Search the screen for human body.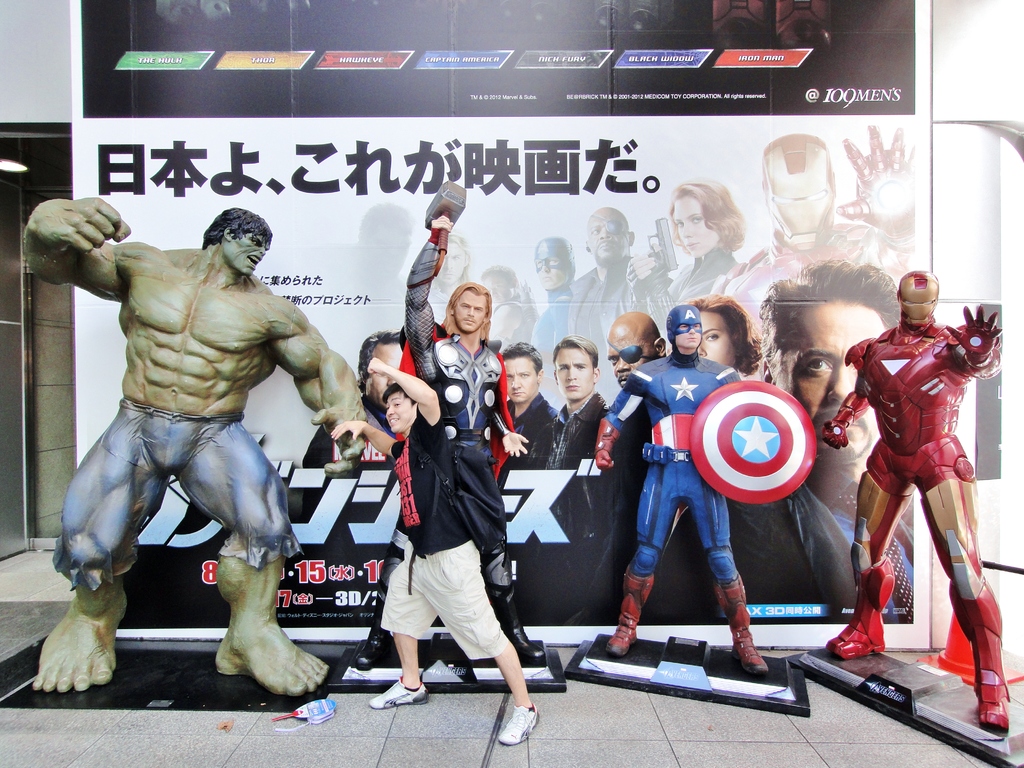
Found at 697,292,759,381.
